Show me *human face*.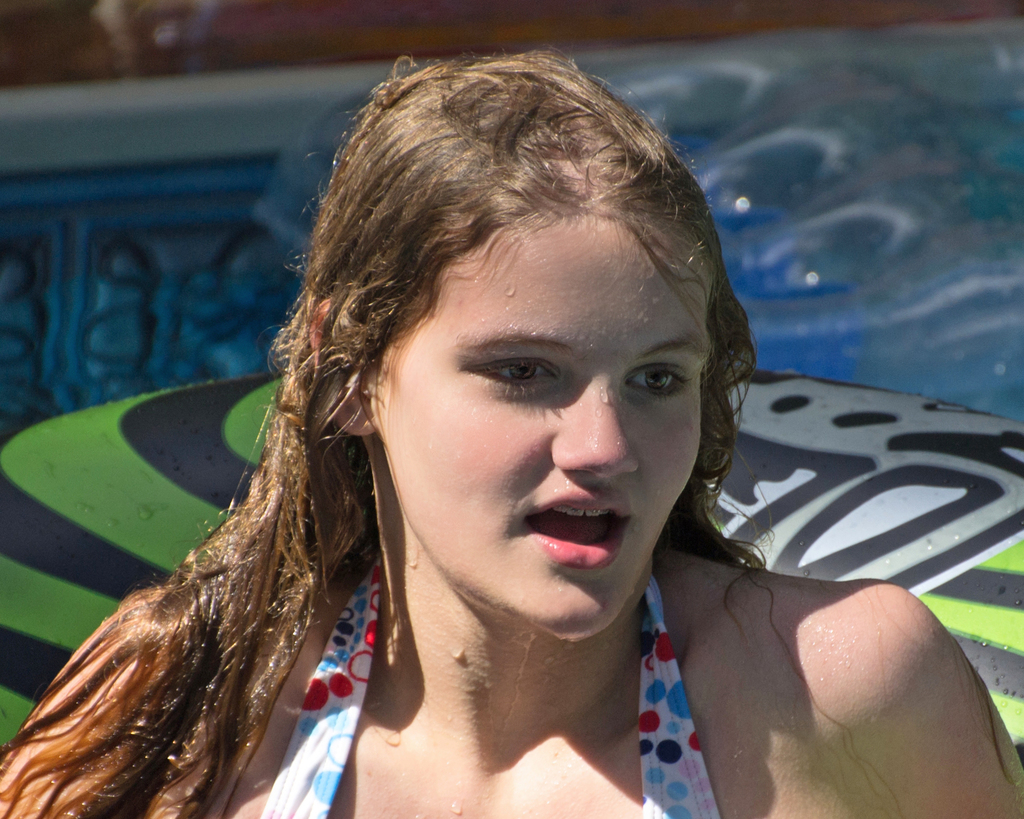
*human face* is here: {"x1": 357, "y1": 158, "x2": 713, "y2": 633}.
